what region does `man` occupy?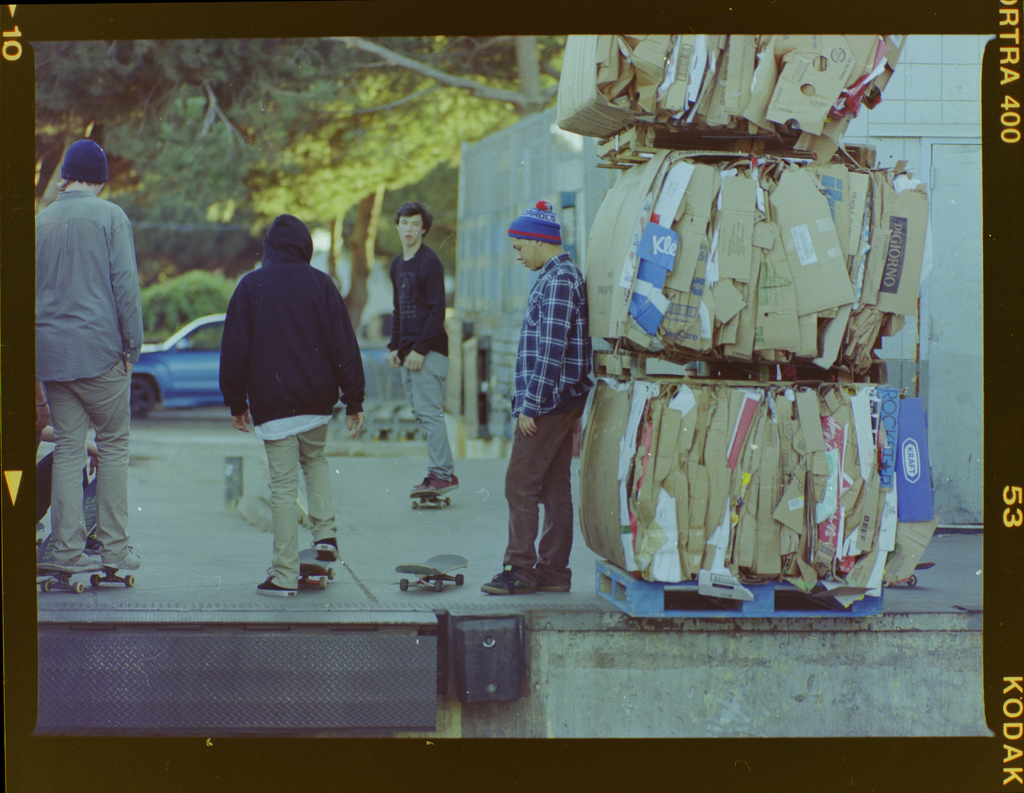
23:109:151:615.
